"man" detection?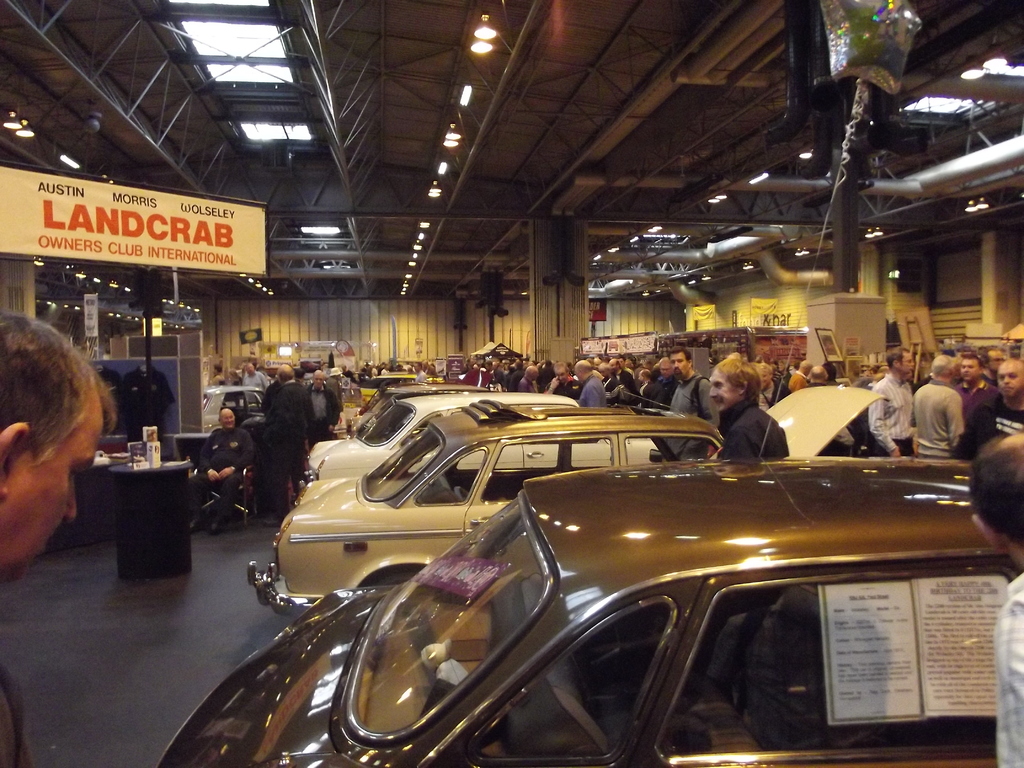
{"left": 650, "top": 356, "right": 678, "bottom": 401}
